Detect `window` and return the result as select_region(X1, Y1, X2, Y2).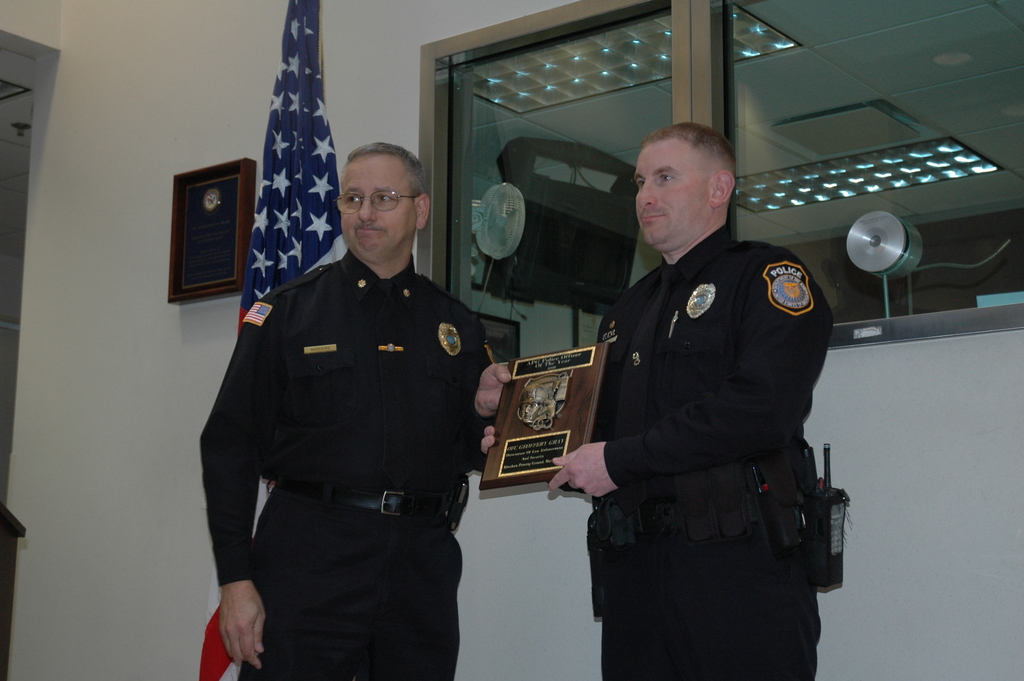
select_region(420, 0, 1023, 350).
